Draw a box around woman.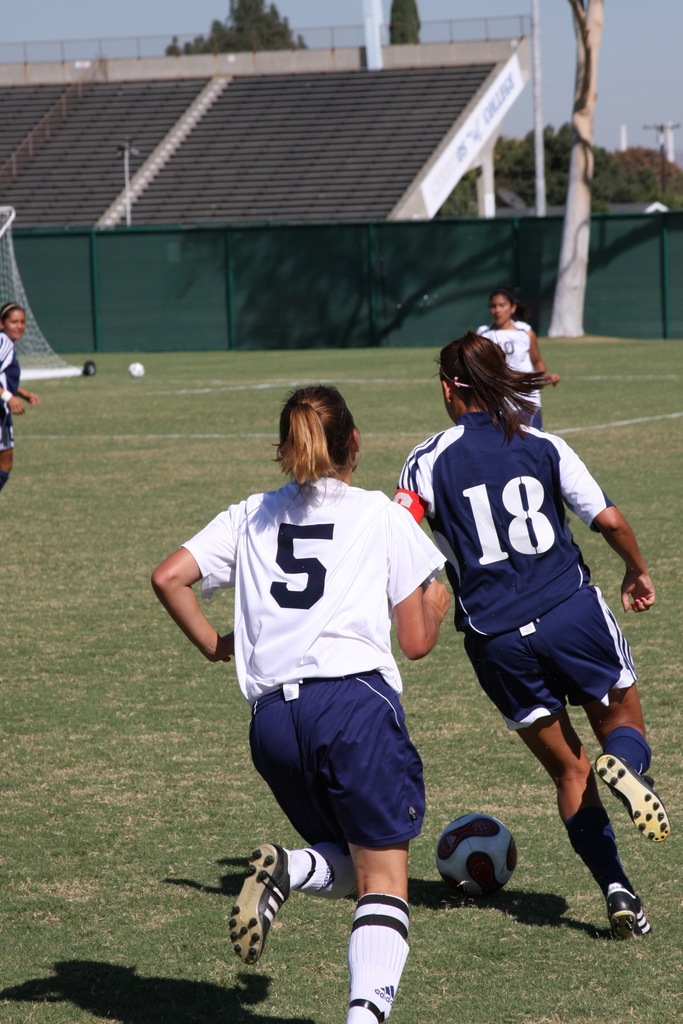
{"left": 394, "top": 335, "right": 674, "bottom": 937}.
